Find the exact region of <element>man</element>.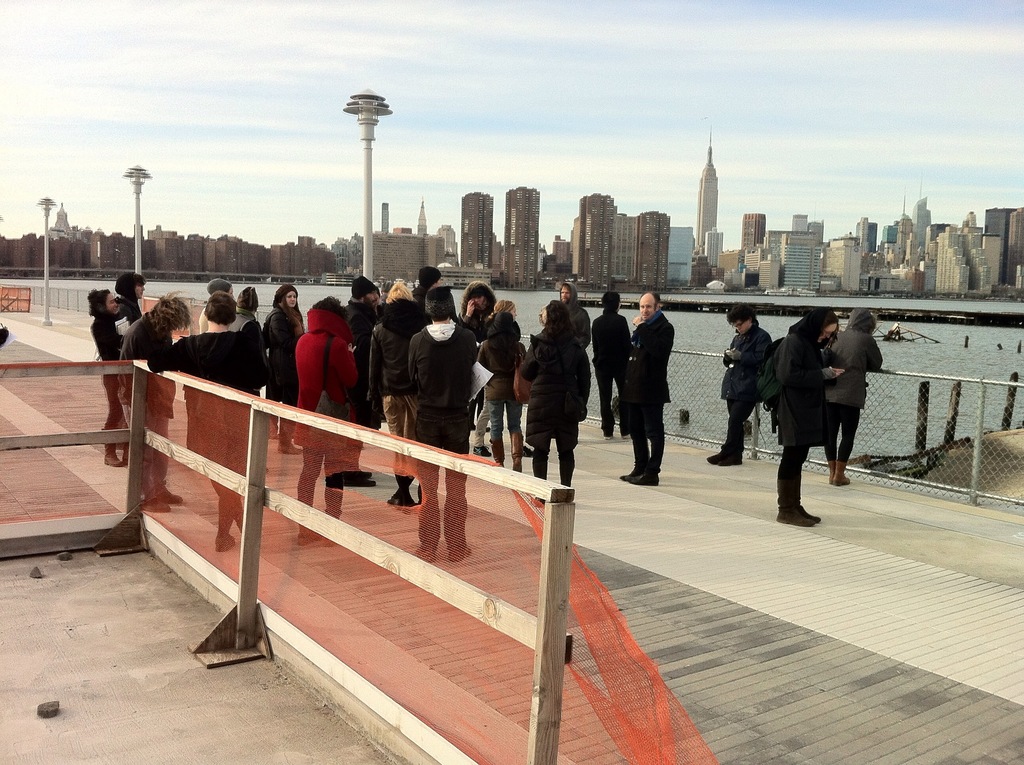
Exact region: 143/285/272/554.
